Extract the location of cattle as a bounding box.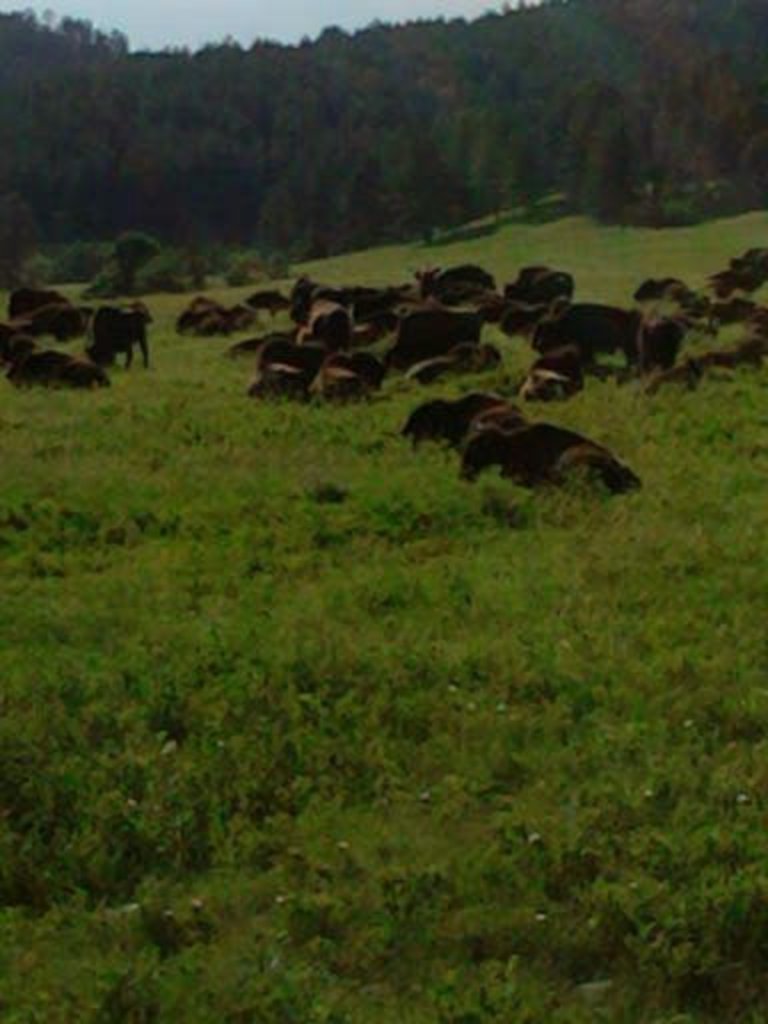
<bbox>10, 286, 66, 316</bbox>.
